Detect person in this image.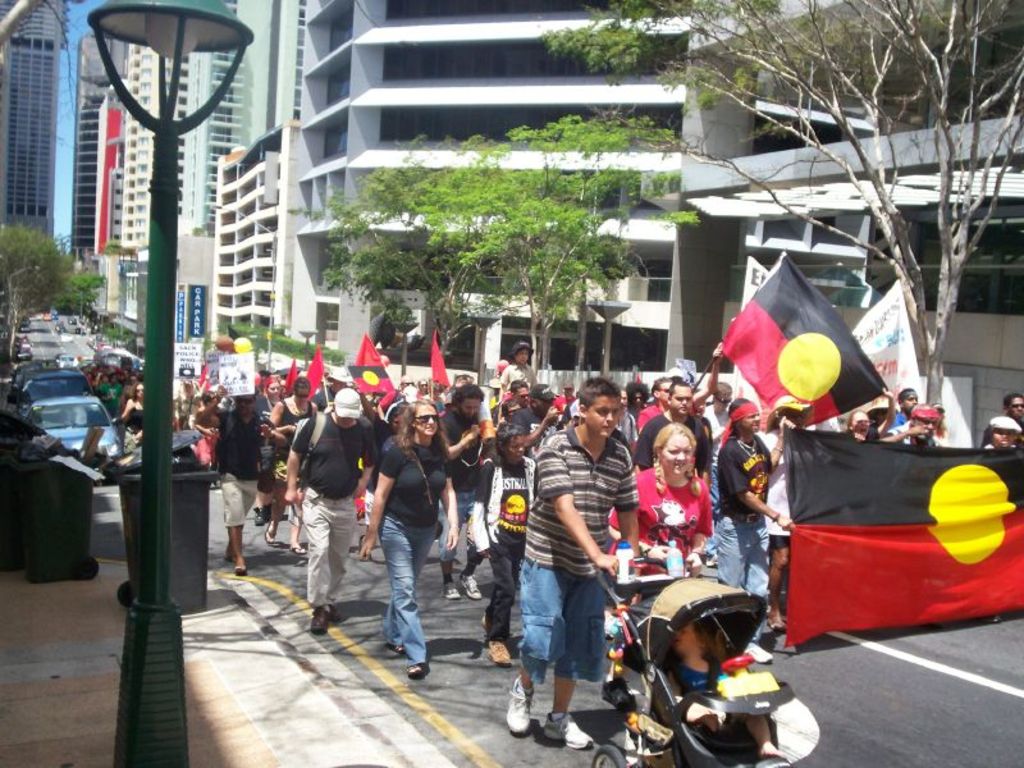
Detection: (x1=91, y1=340, x2=945, y2=767).
